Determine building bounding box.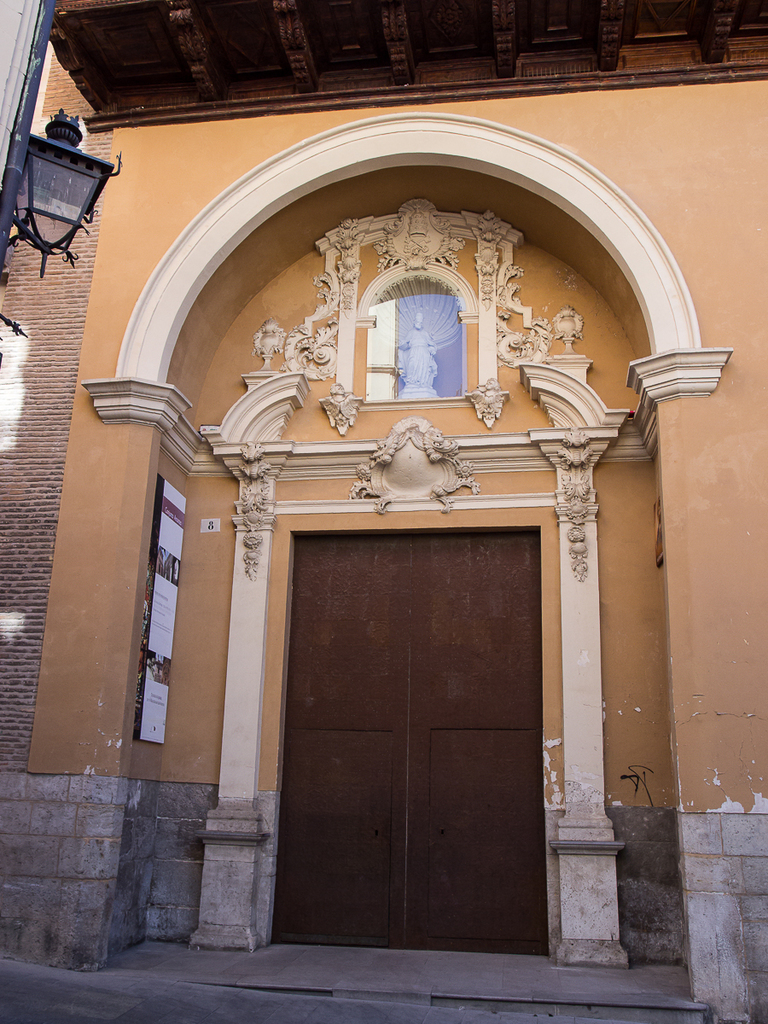
Determined: 0/0/767/1023.
